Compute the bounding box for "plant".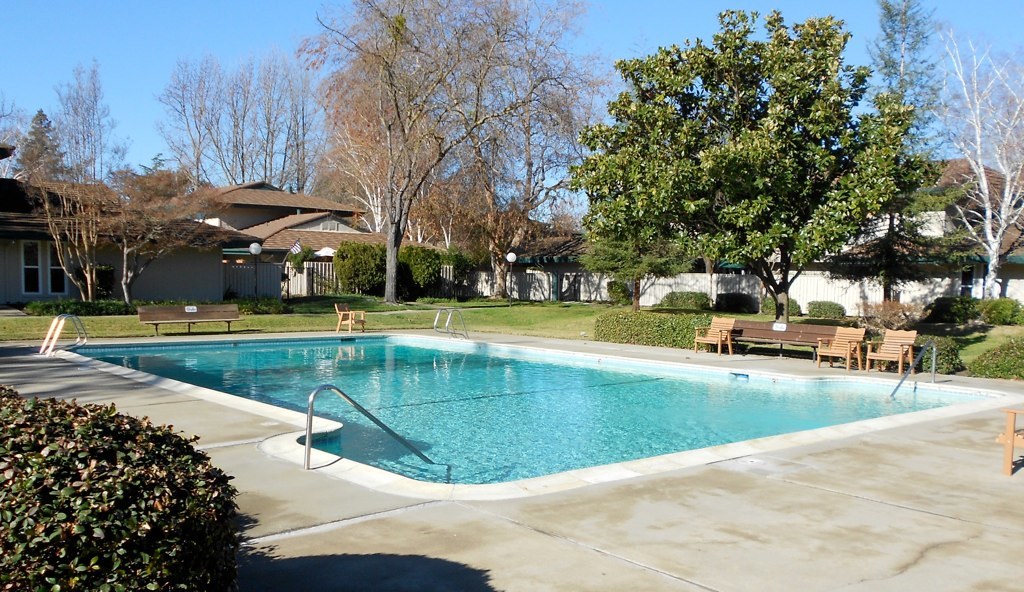
{"x1": 970, "y1": 289, "x2": 1023, "y2": 329}.
